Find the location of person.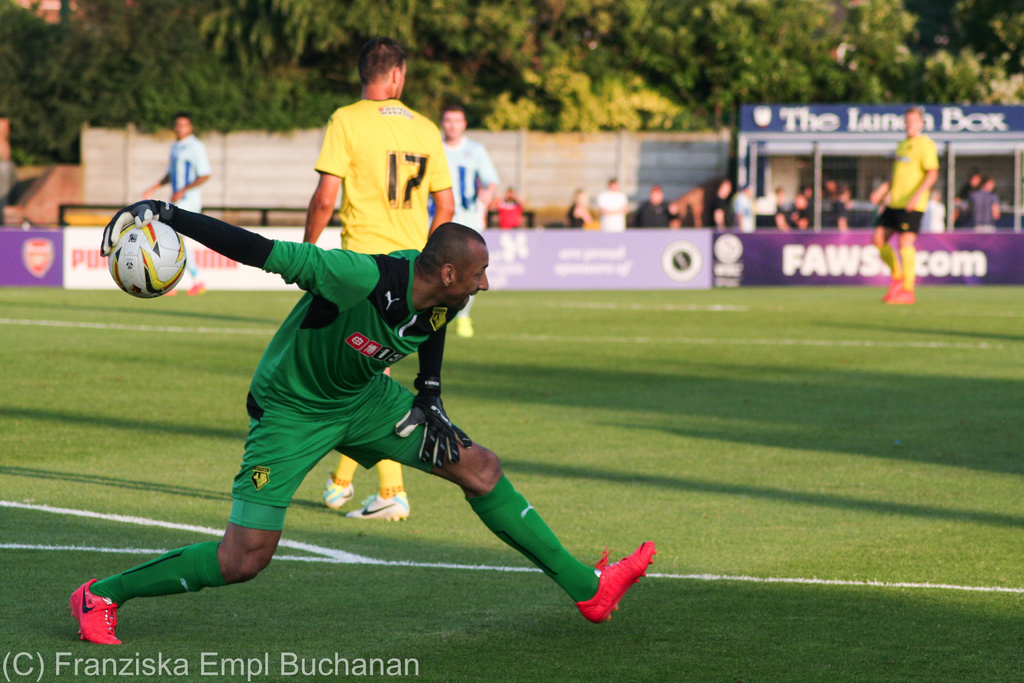
Location: box=[489, 186, 524, 234].
